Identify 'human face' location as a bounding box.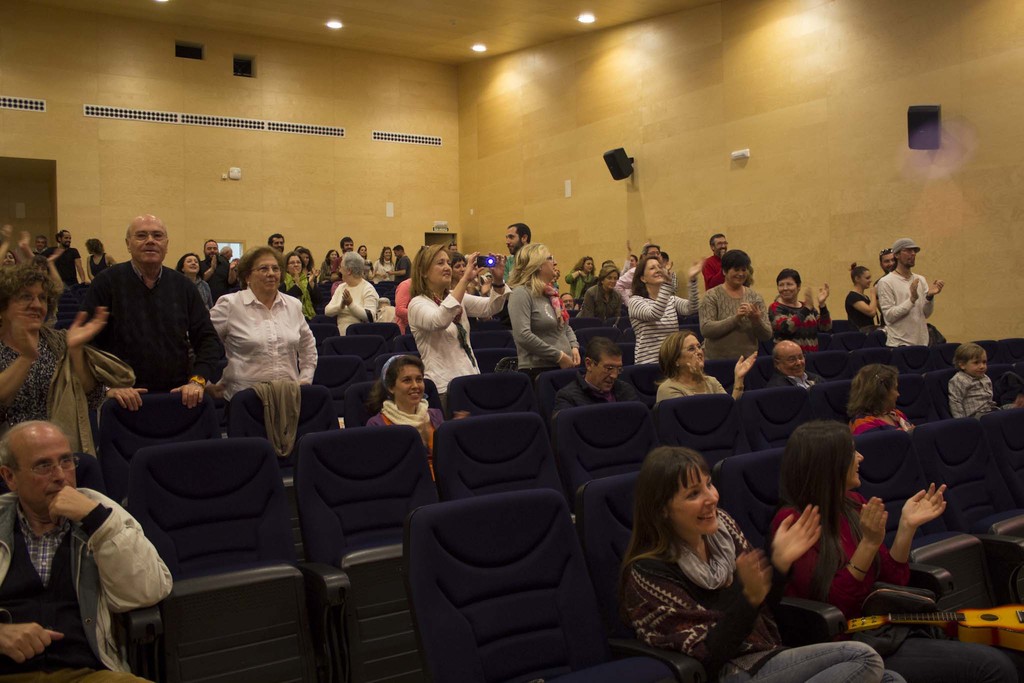
left=714, top=236, right=724, bottom=257.
